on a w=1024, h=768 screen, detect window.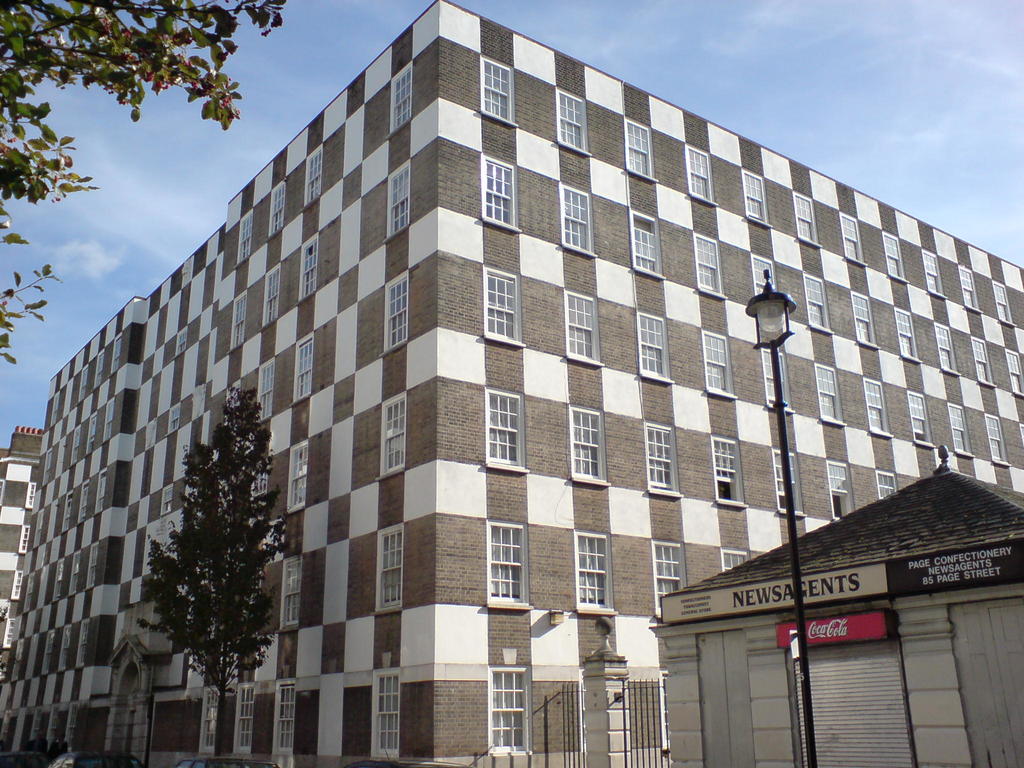
31:507:42:552.
